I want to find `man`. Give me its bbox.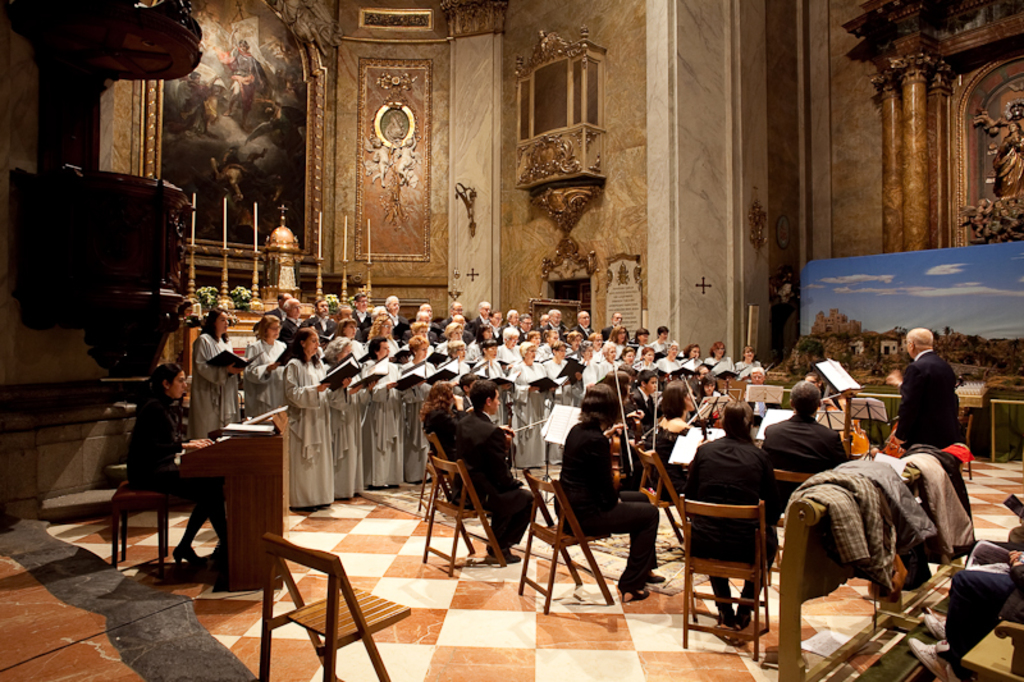
<bbox>680, 399, 796, 640</bbox>.
